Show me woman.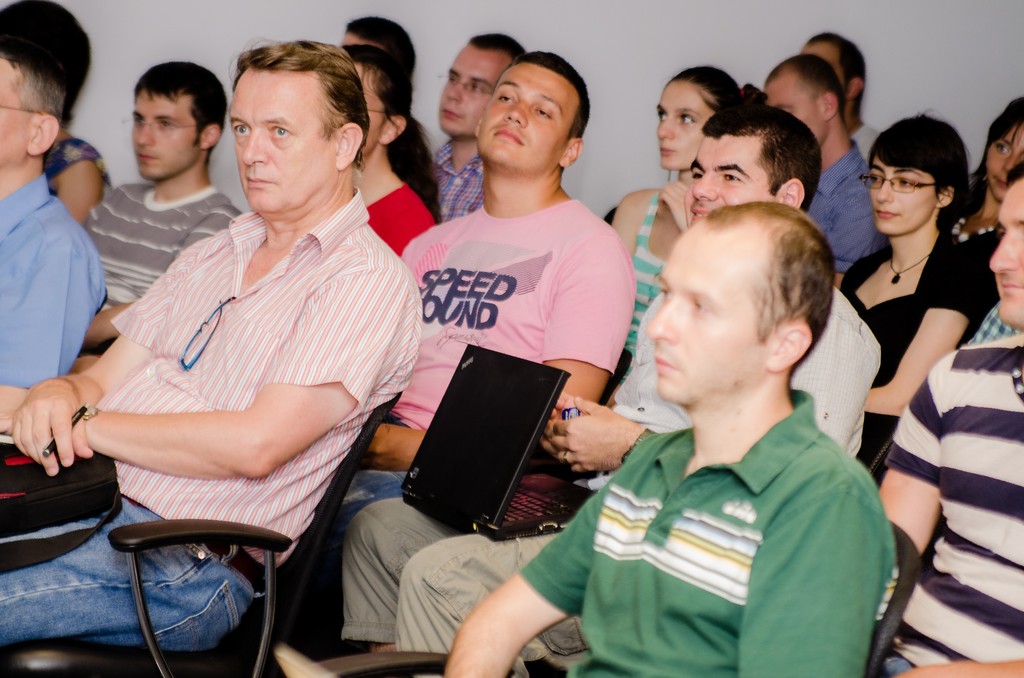
woman is here: select_region(604, 65, 767, 369).
